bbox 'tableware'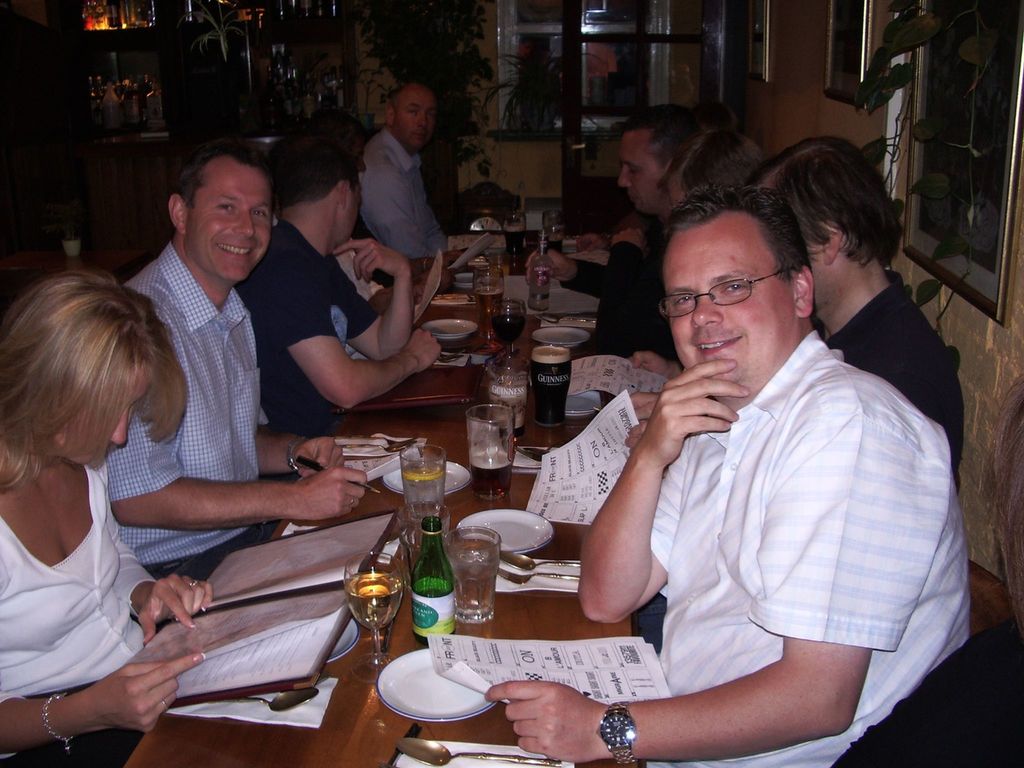
box=[419, 317, 478, 342]
